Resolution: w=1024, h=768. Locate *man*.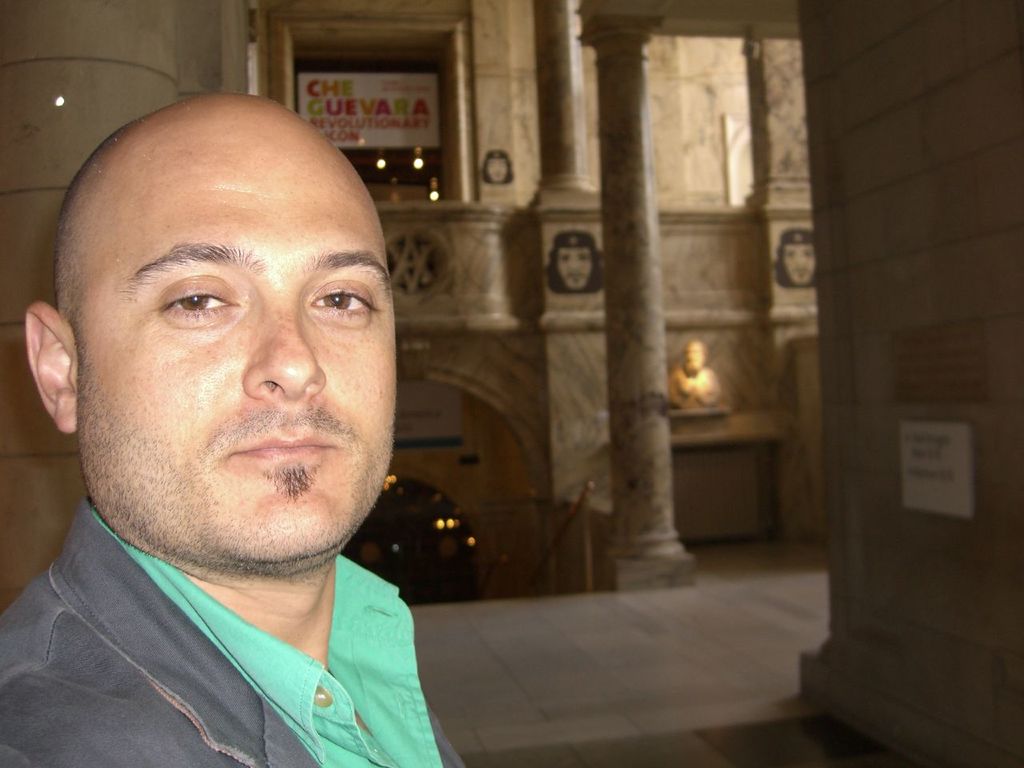
rect(0, 90, 494, 767).
